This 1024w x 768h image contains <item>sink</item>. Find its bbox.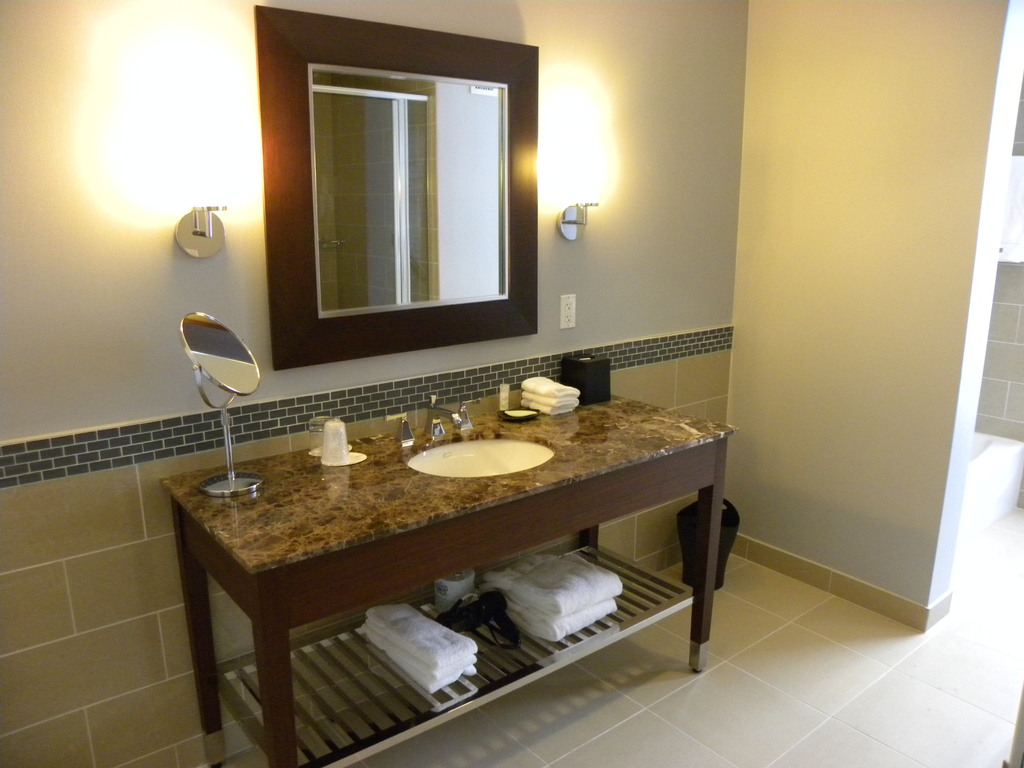
{"x1": 383, "y1": 390, "x2": 561, "y2": 482}.
